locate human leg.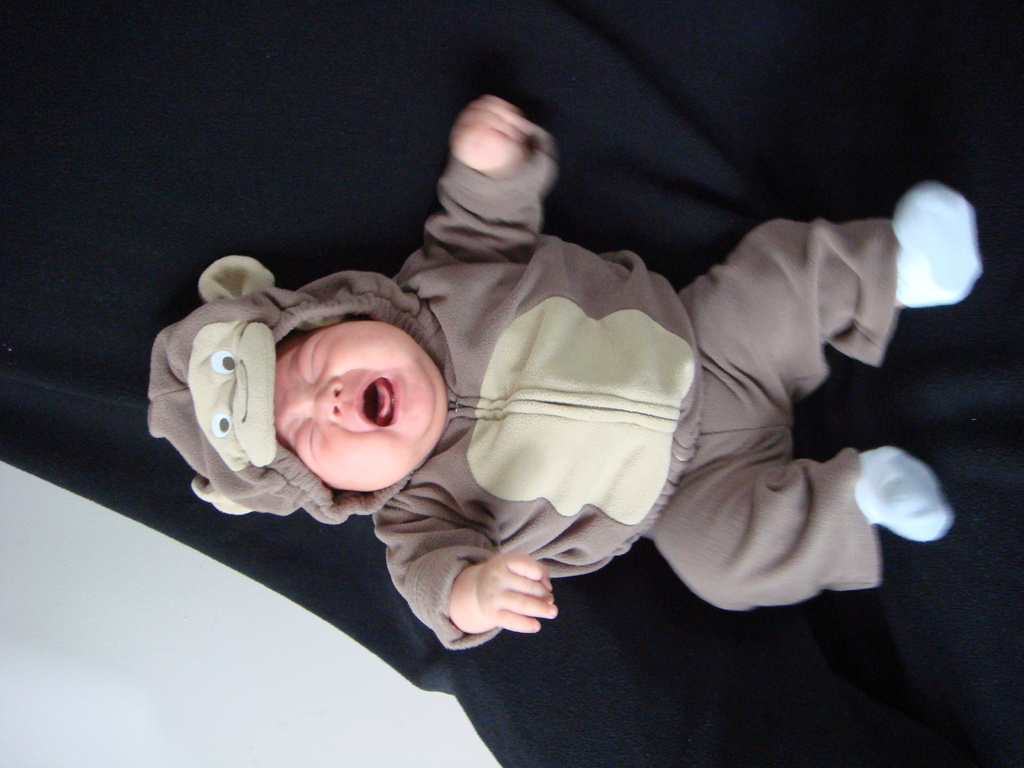
Bounding box: crop(692, 182, 981, 379).
